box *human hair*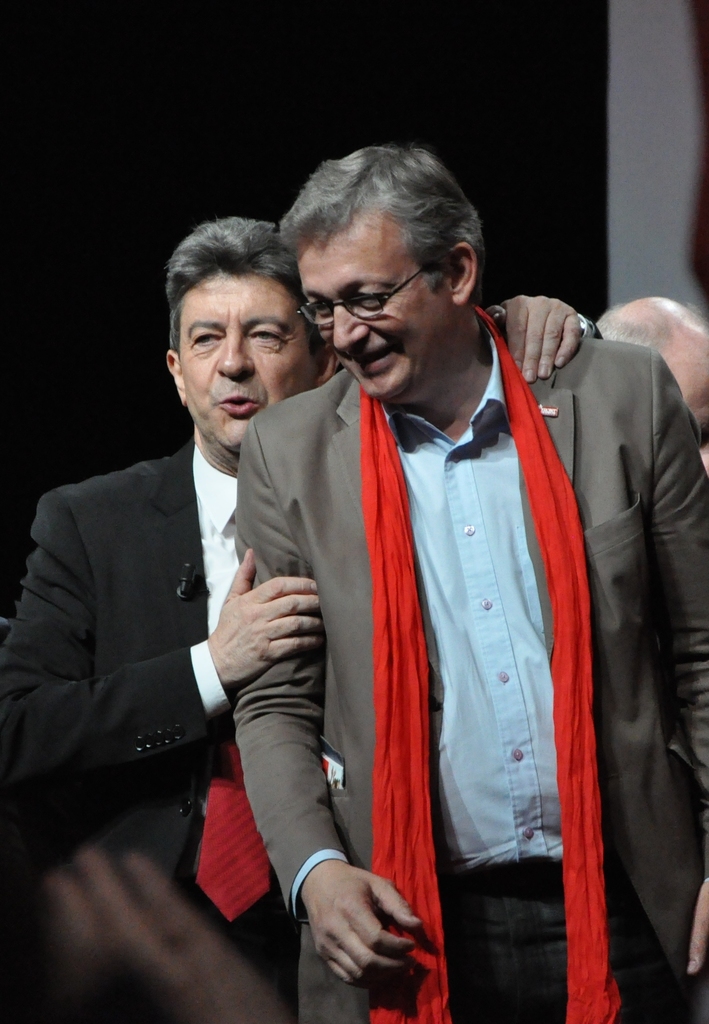
<region>169, 207, 303, 345</region>
